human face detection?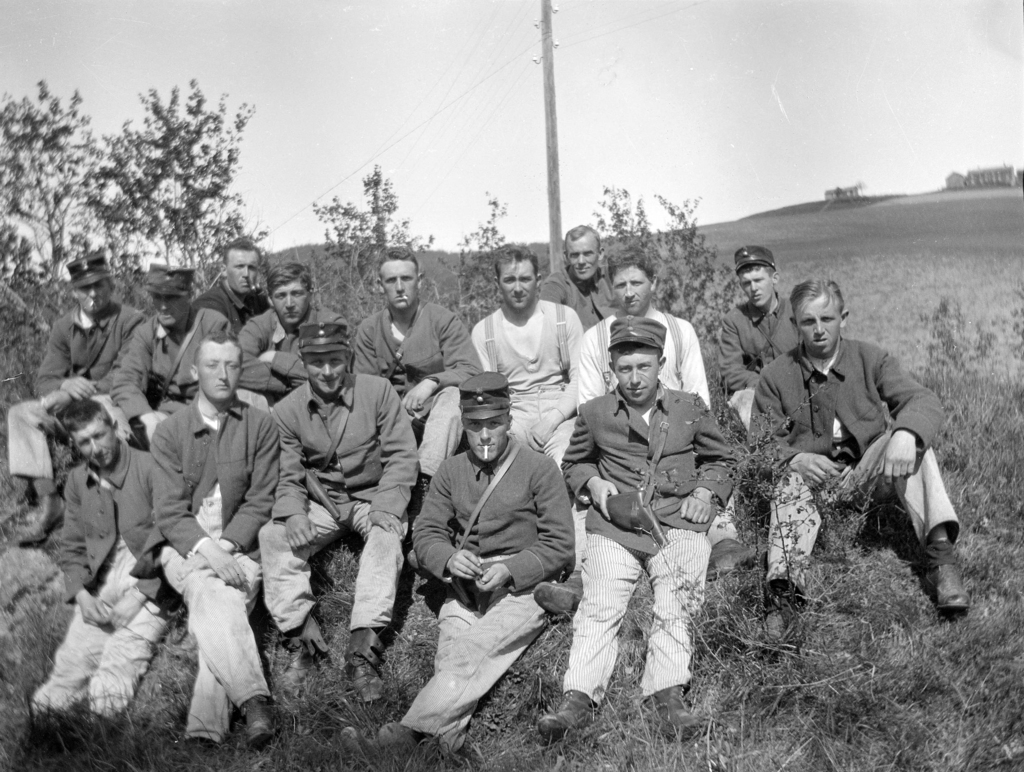
{"left": 471, "top": 418, "right": 510, "bottom": 466}
